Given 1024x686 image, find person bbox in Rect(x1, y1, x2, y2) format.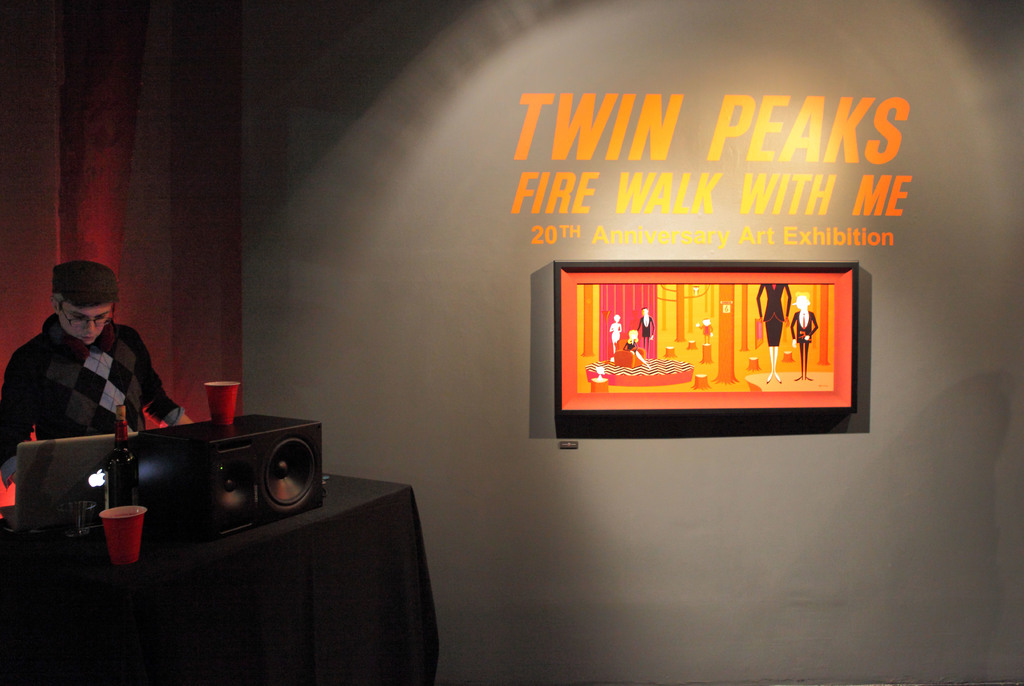
Rect(605, 314, 623, 352).
